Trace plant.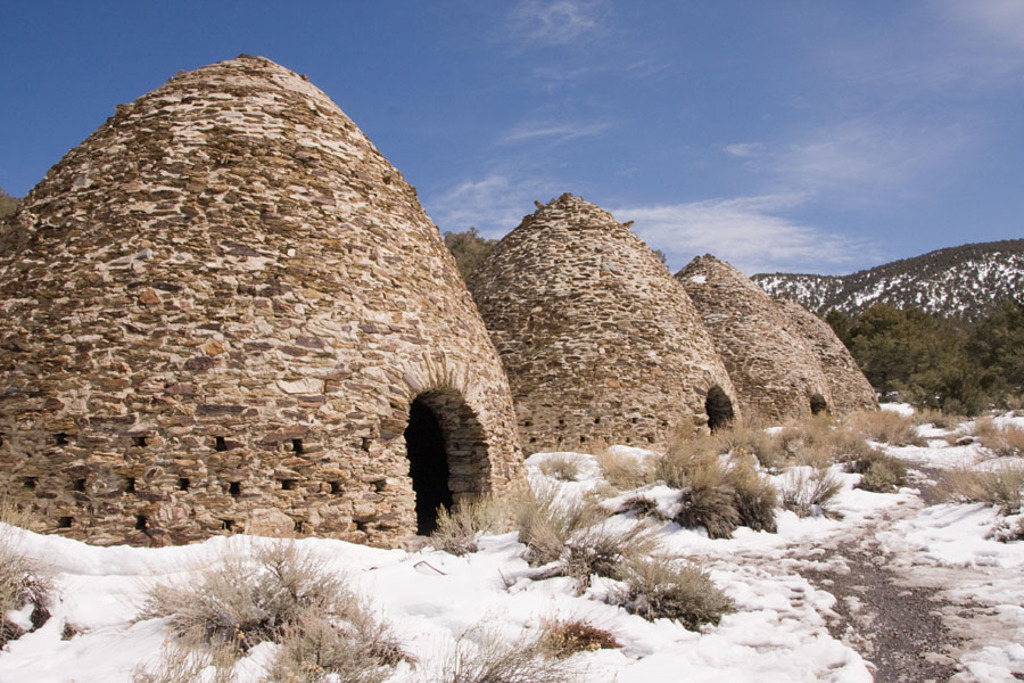
Traced to bbox=(0, 504, 76, 649).
